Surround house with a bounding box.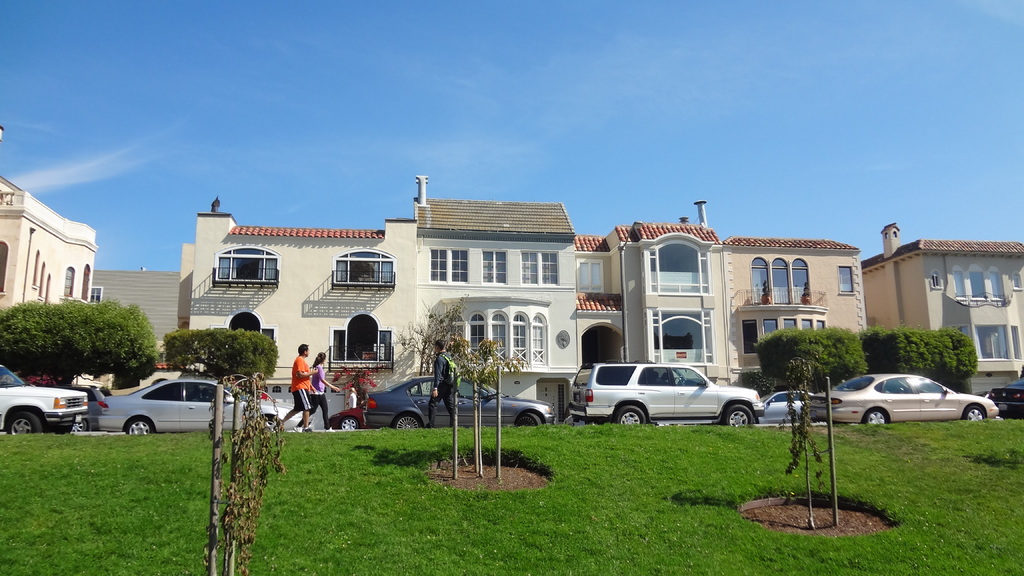
[188,207,430,427].
